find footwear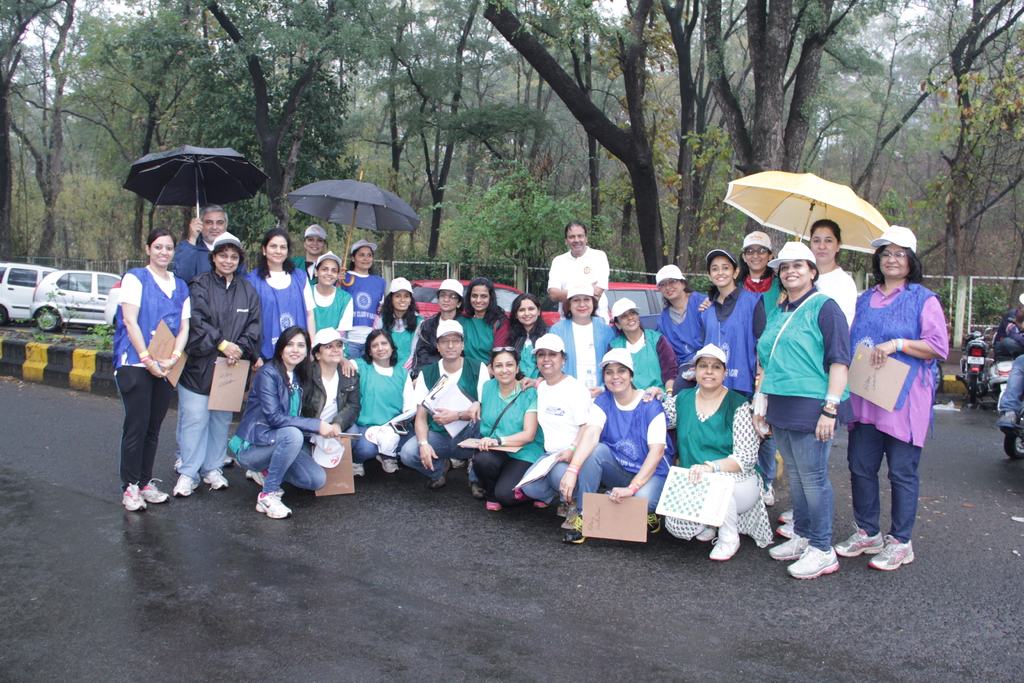
pyautogui.locateOnScreen(992, 413, 1017, 428)
